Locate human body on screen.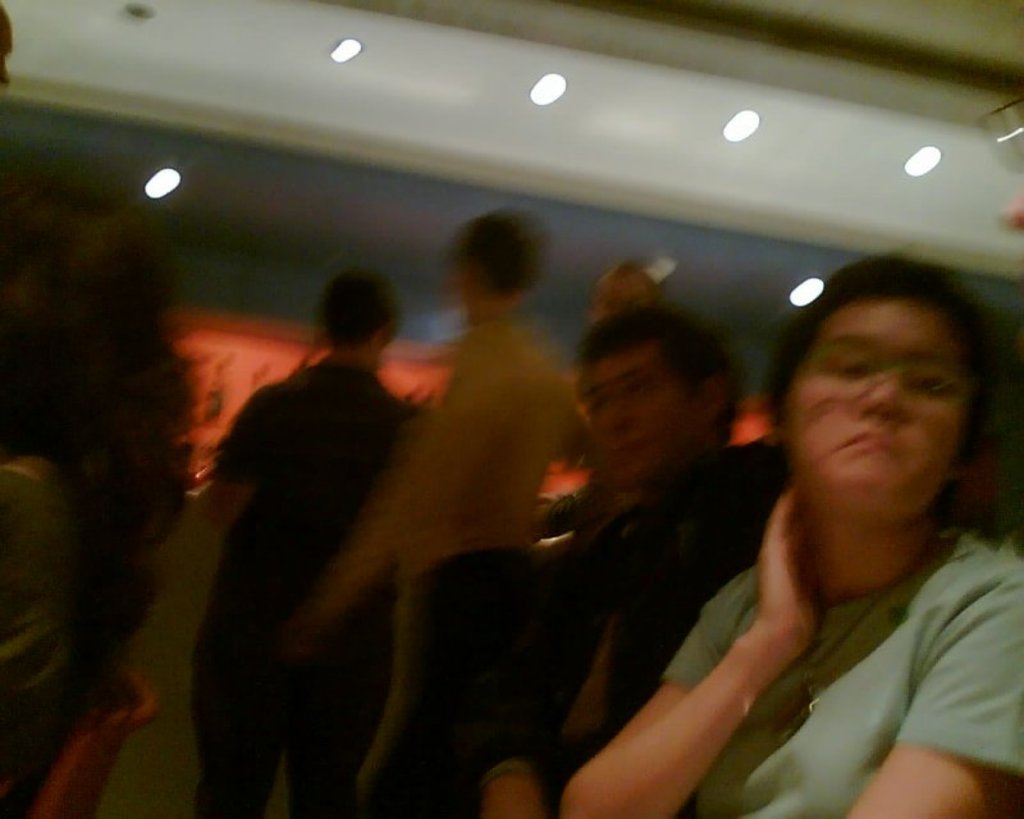
On screen at (left=0, top=166, right=179, bottom=818).
